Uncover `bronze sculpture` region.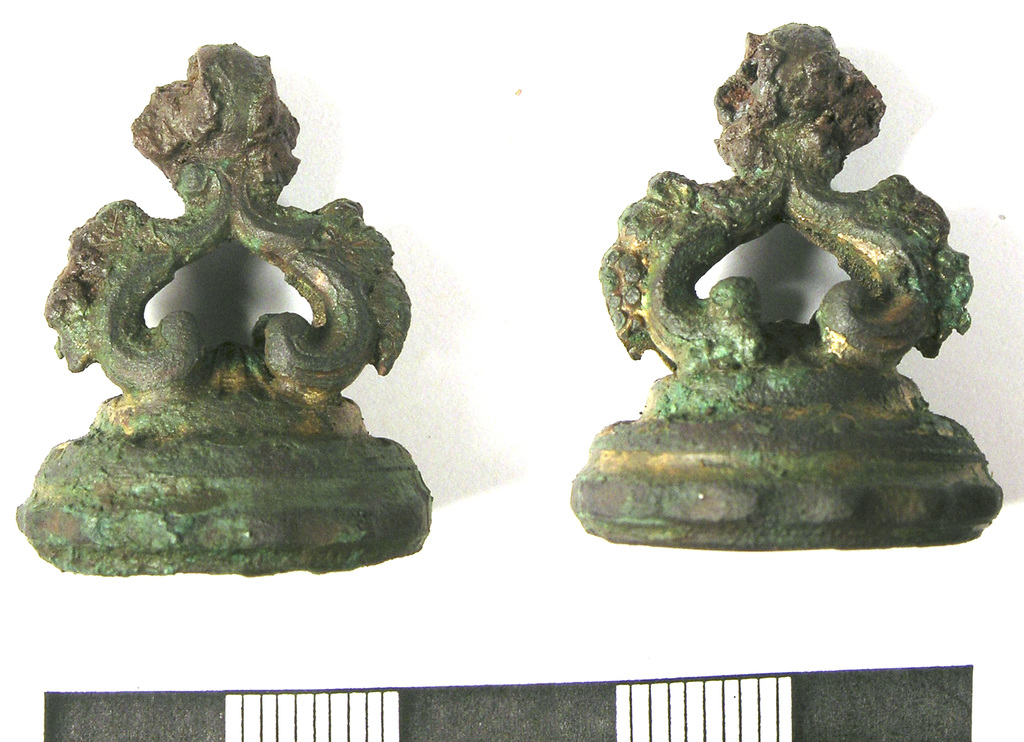
Uncovered: locate(568, 19, 1005, 548).
